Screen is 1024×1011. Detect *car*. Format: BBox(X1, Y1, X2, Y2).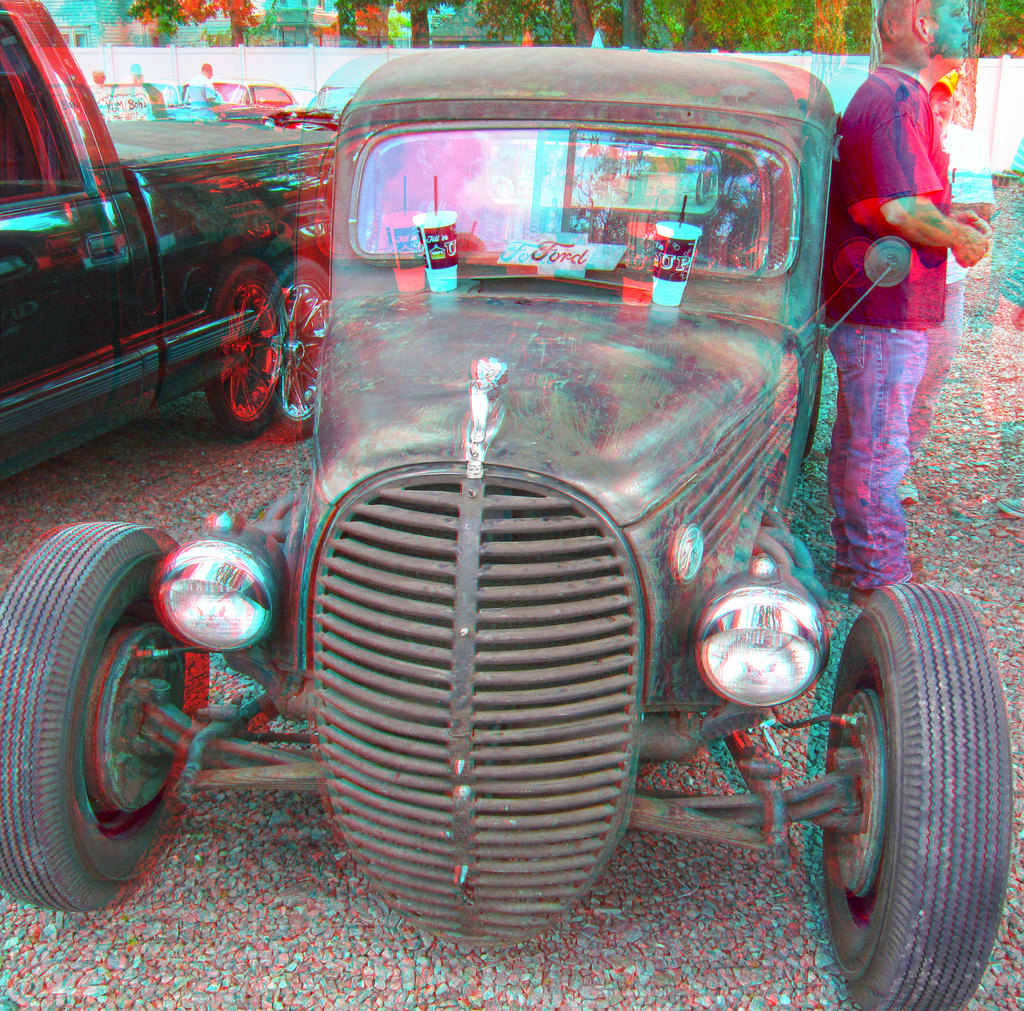
BBox(0, 39, 1013, 1010).
